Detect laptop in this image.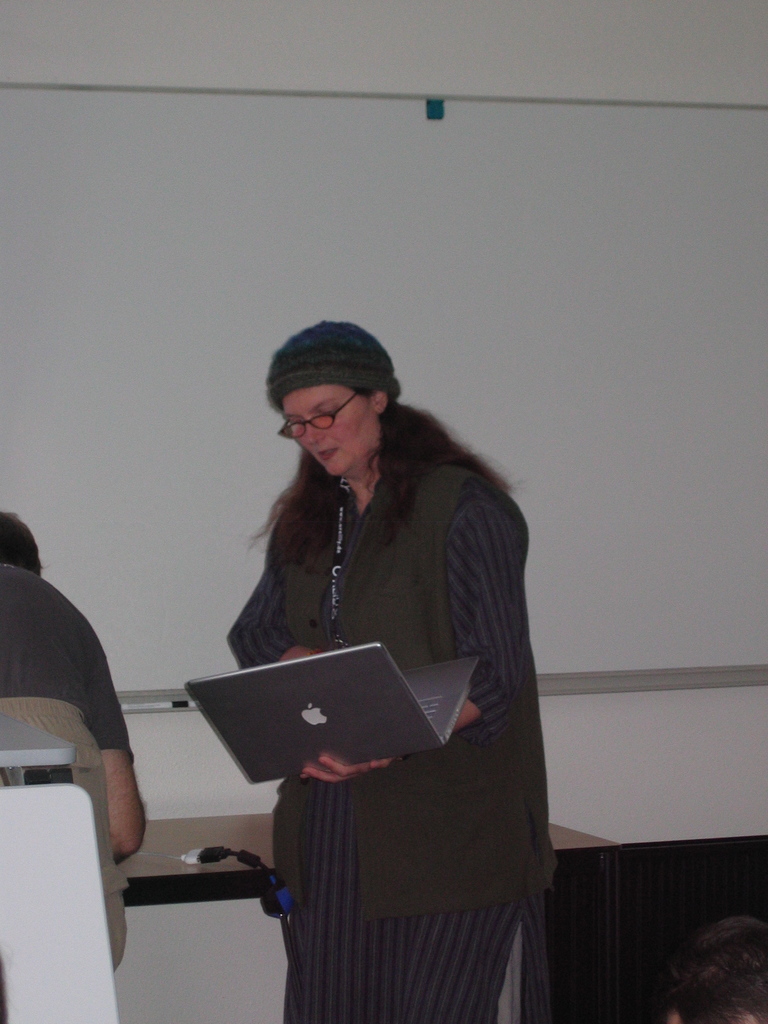
Detection: 182/645/445/797.
